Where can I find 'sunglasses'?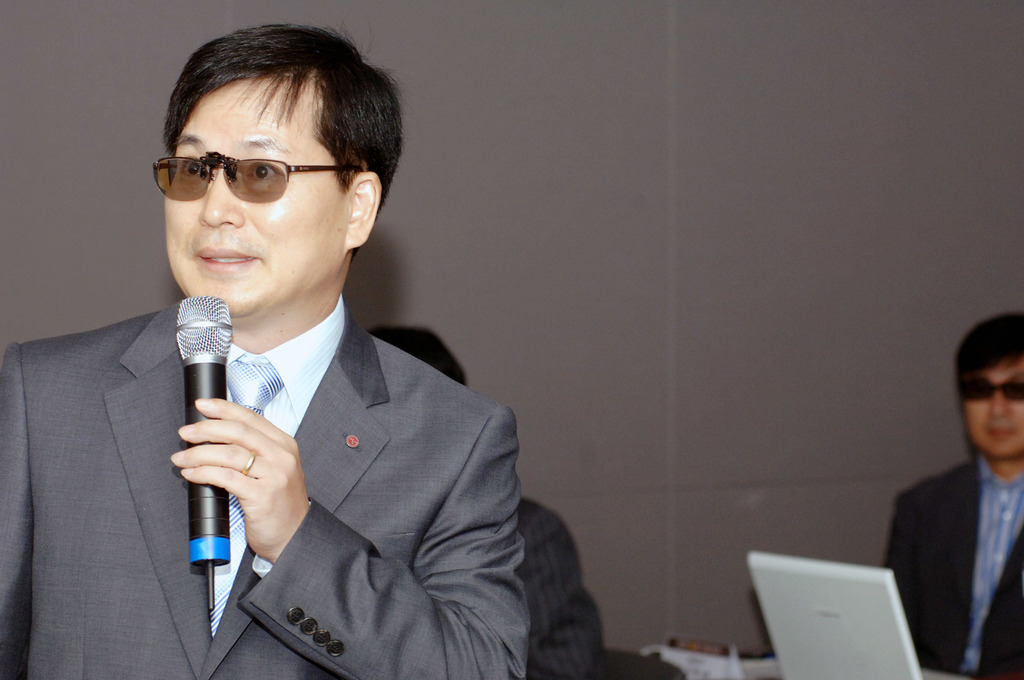
You can find it at [150, 150, 364, 203].
